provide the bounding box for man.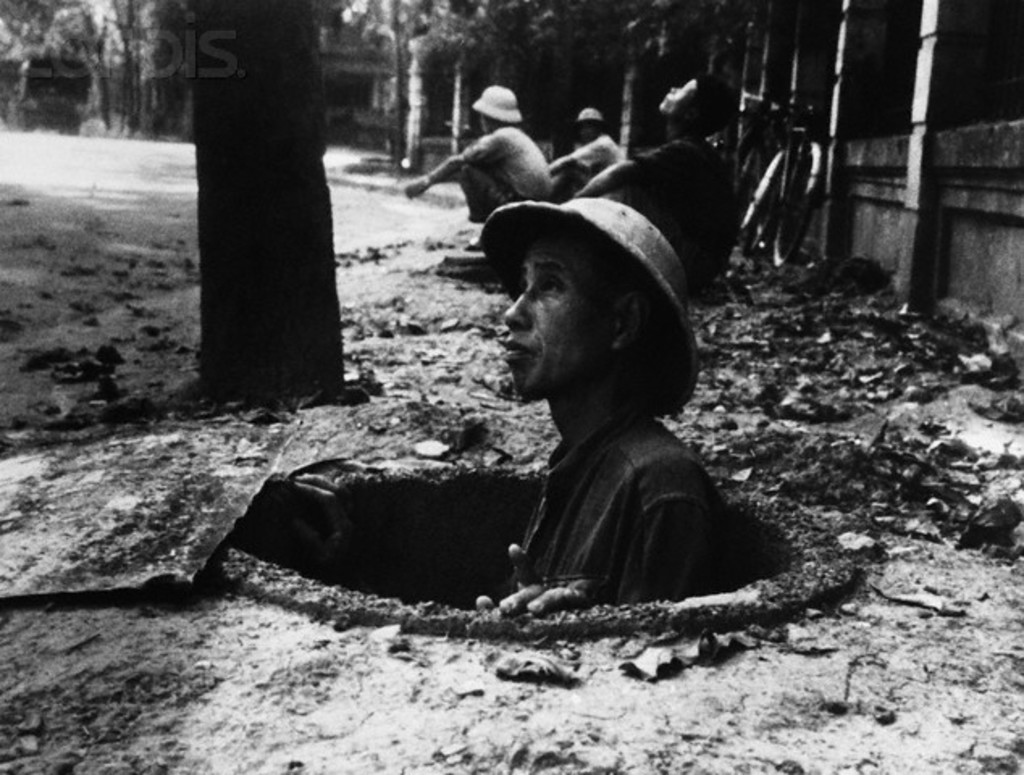
bbox(396, 84, 552, 249).
